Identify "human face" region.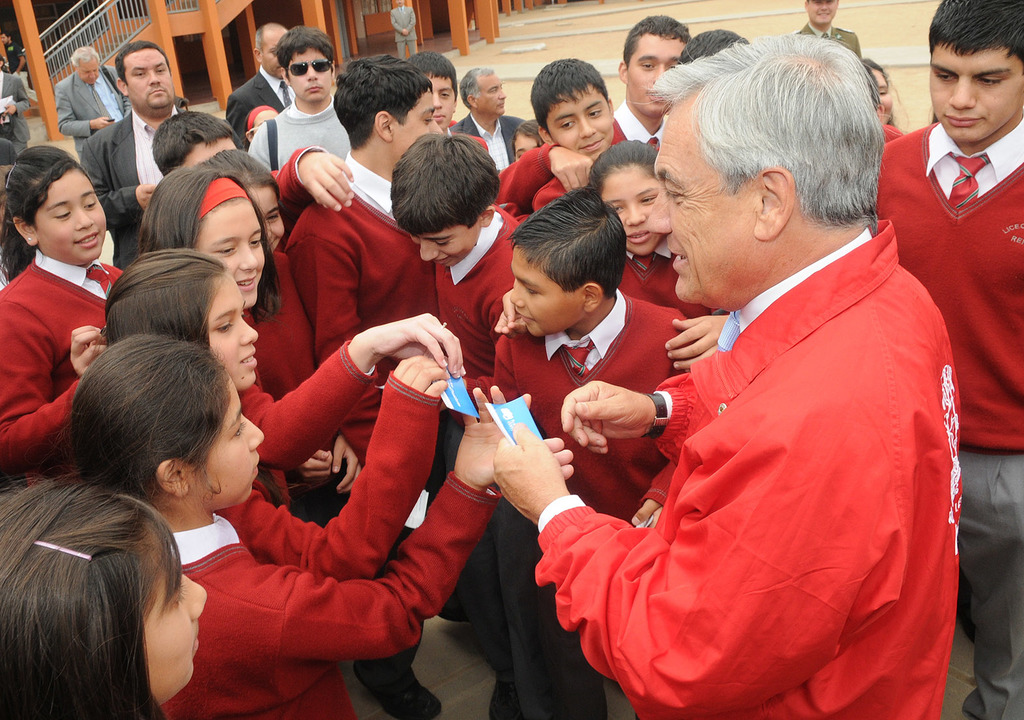
Region: bbox=[202, 268, 260, 399].
